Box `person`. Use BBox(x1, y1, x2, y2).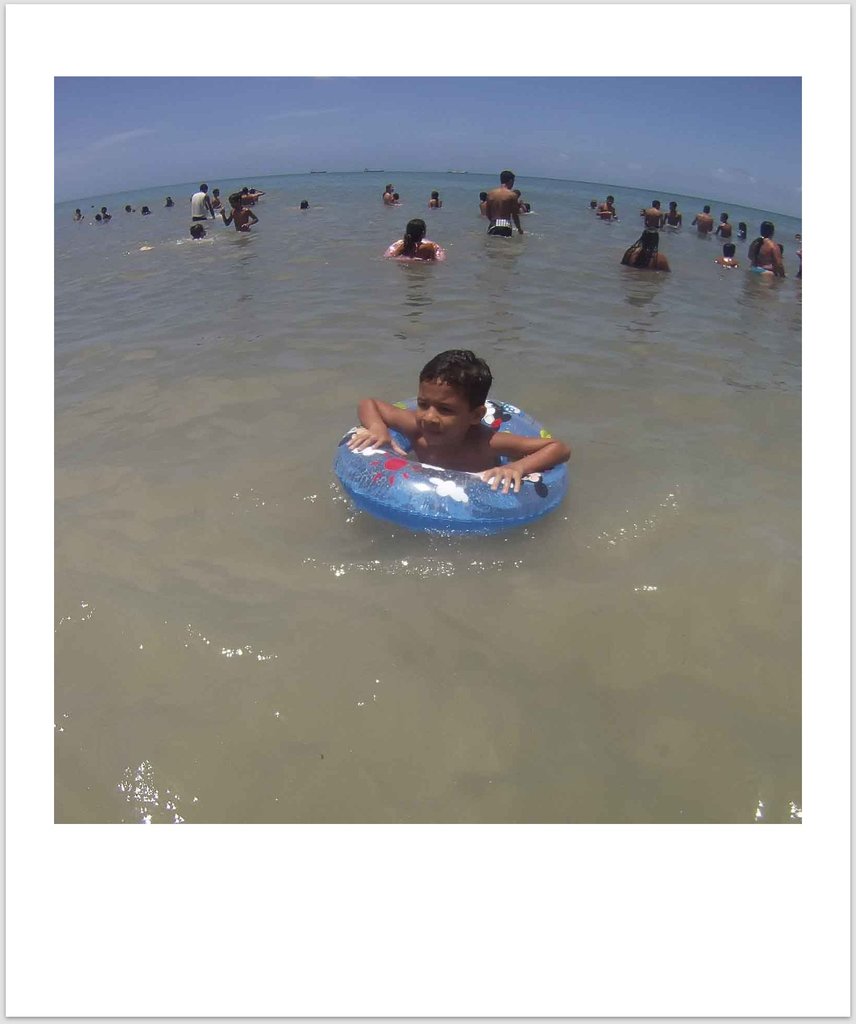
BBox(190, 188, 263, 246).
